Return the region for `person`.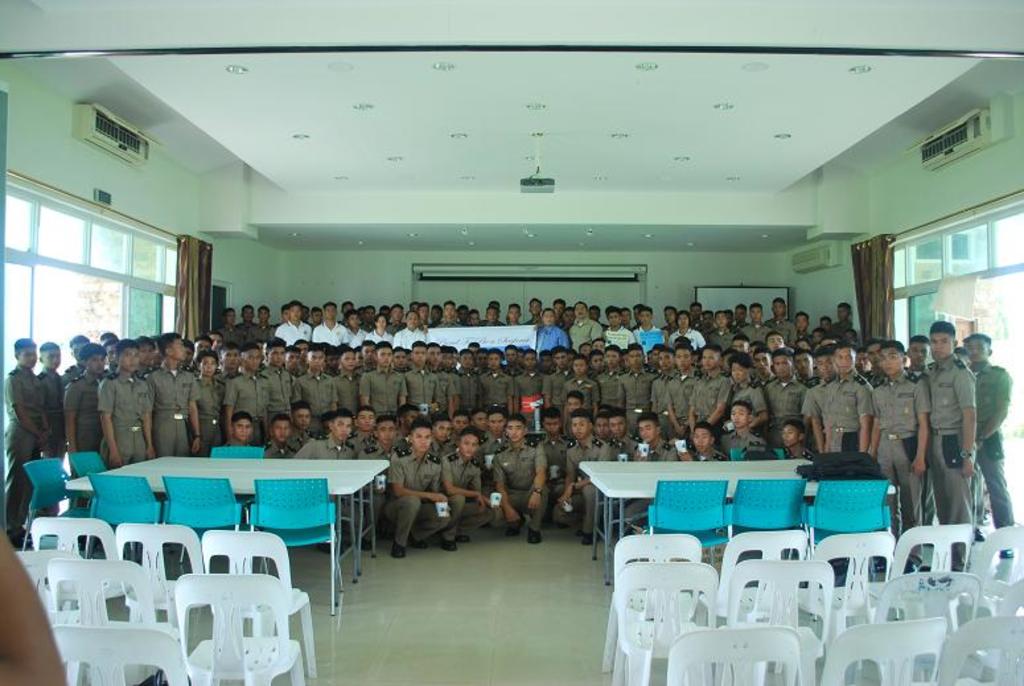
(x1=637, y1=305, x2=663, y2=349).
